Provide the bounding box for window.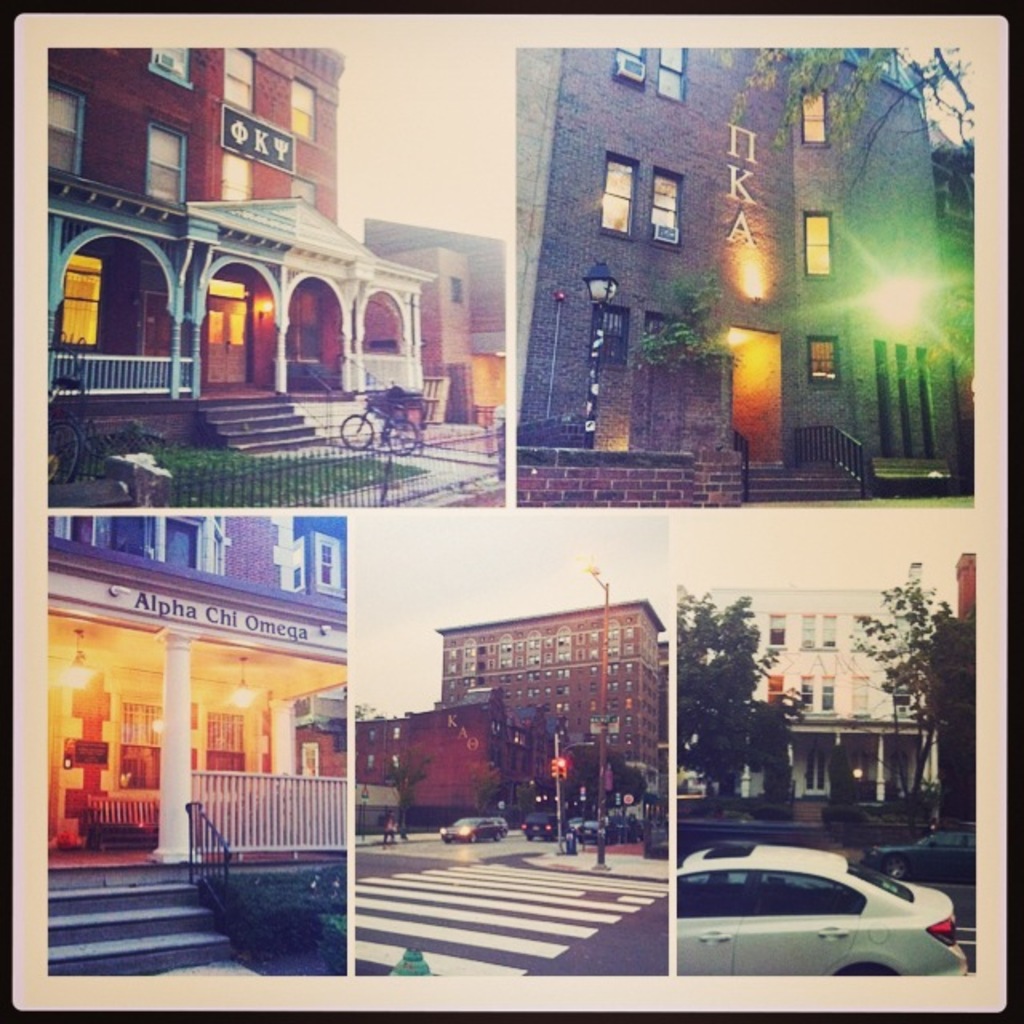
[x1=589, y1=310, x2=629, y2=368].
